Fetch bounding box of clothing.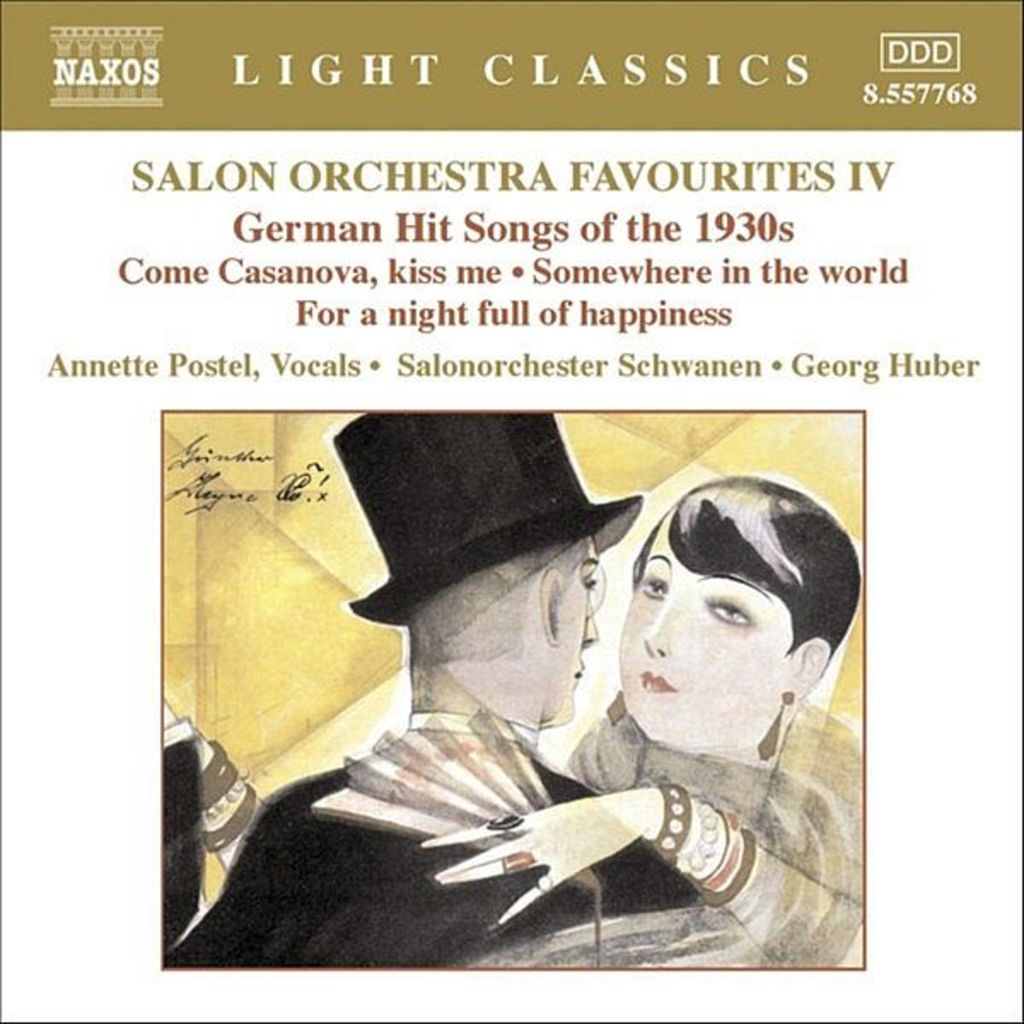
Bbox: bbox(174, 708, 696, 969).
